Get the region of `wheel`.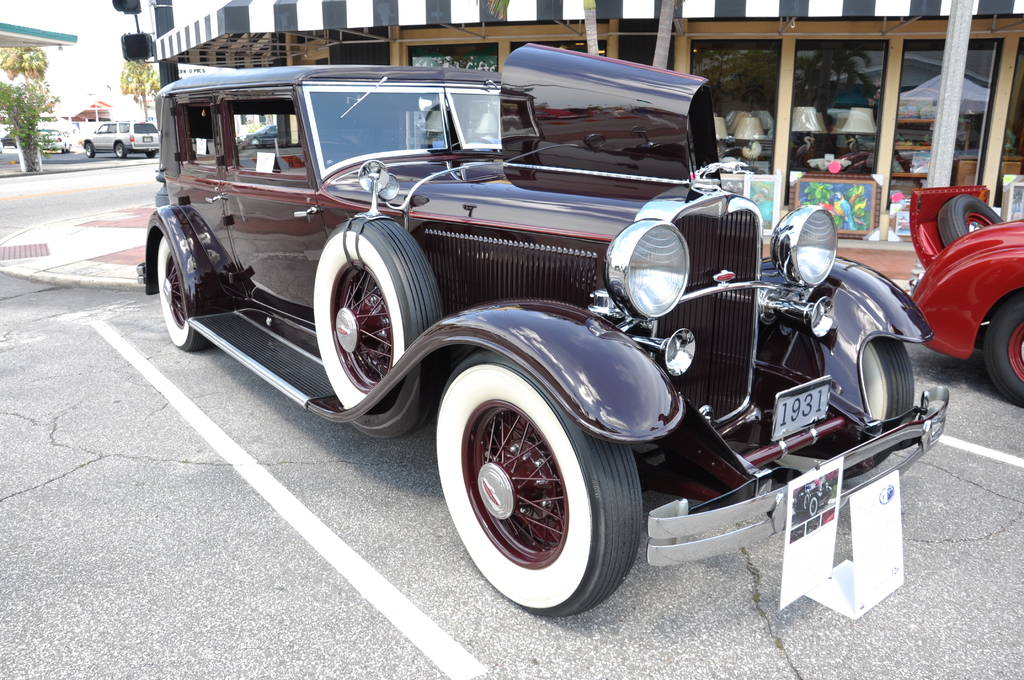
box(452, 138, 496, 150).
